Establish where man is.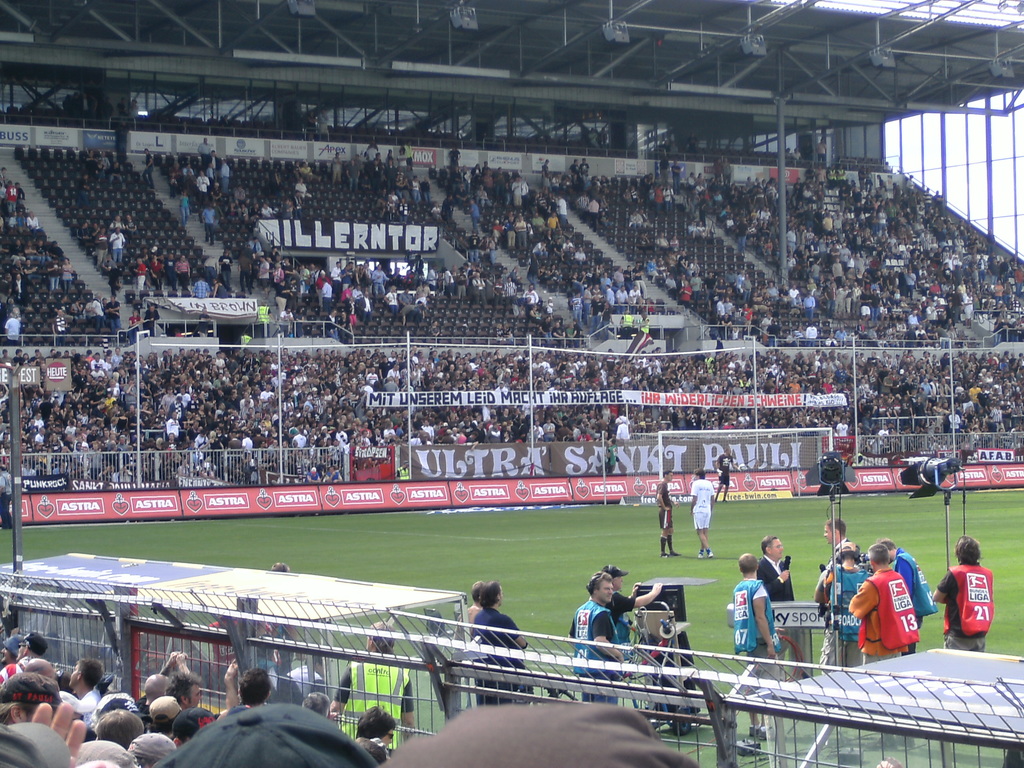
Established at 767,319,780,344.
